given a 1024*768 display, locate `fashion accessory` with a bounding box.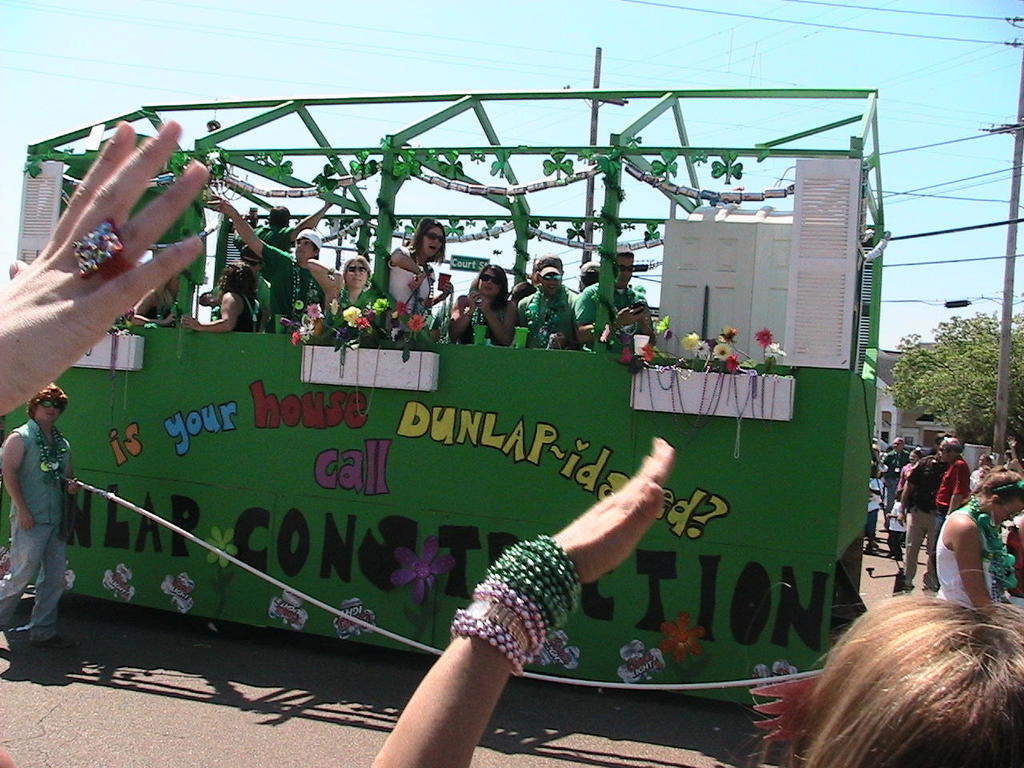
Located: {"left": 68, "top": 215, "right": 138, "bottom": 285}.
